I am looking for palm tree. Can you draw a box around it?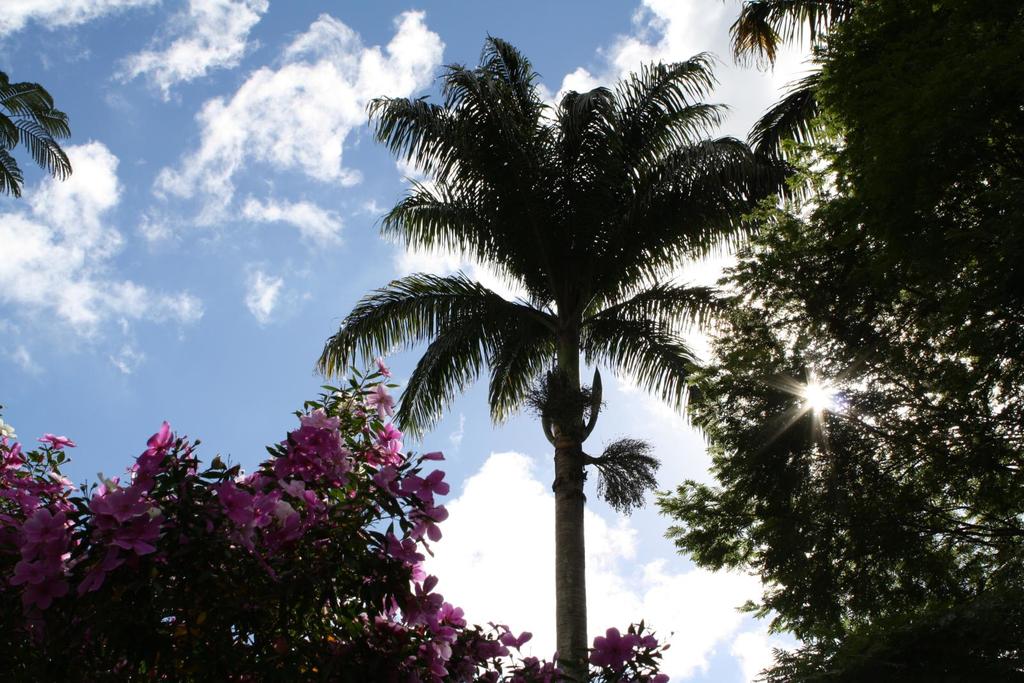
Sure, the bounding box is (x1=701, y1=301, x2=822, y2=631).
